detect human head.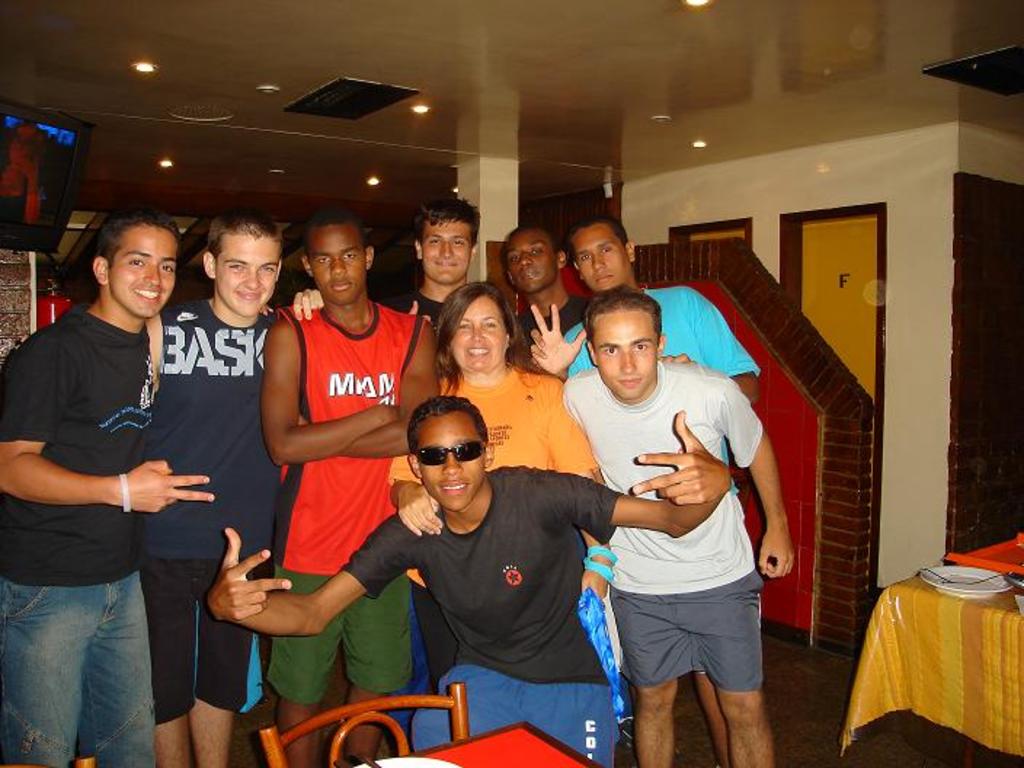
Detected at (394,397,499,532).
